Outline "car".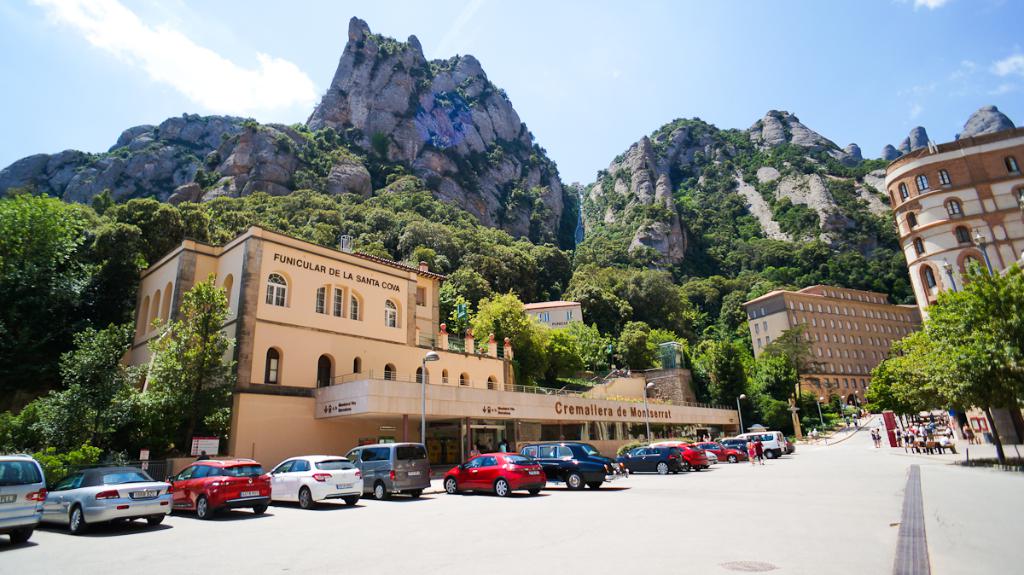
Outline: bbox=[709, 444, 740, 461].
